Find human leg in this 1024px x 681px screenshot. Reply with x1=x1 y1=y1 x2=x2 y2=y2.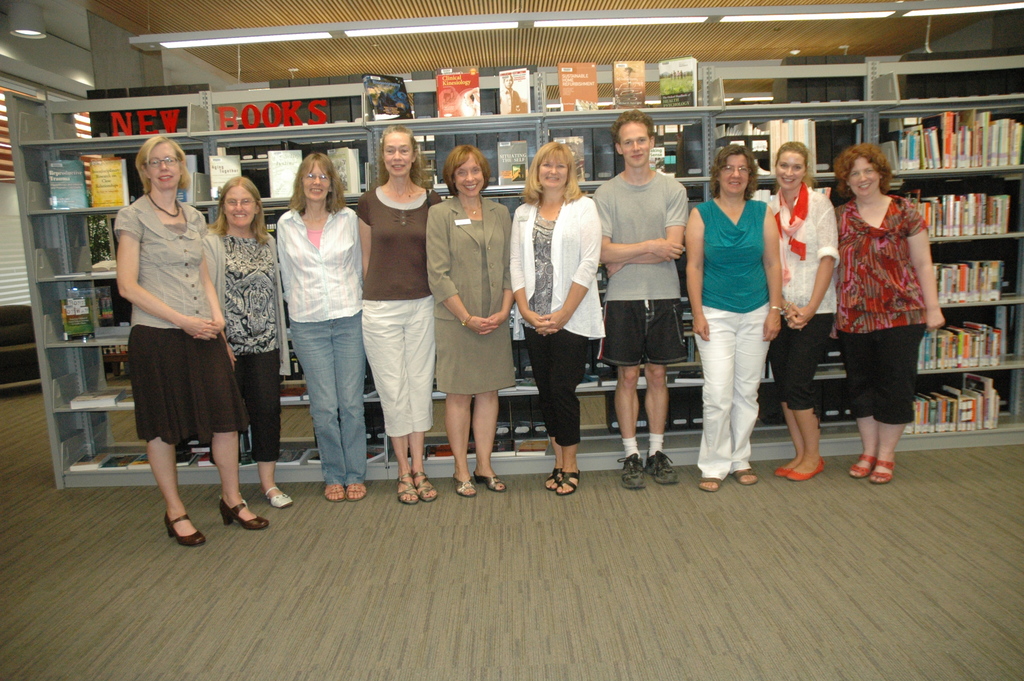
x1=401 y1=291 x2=436 y2=501.
